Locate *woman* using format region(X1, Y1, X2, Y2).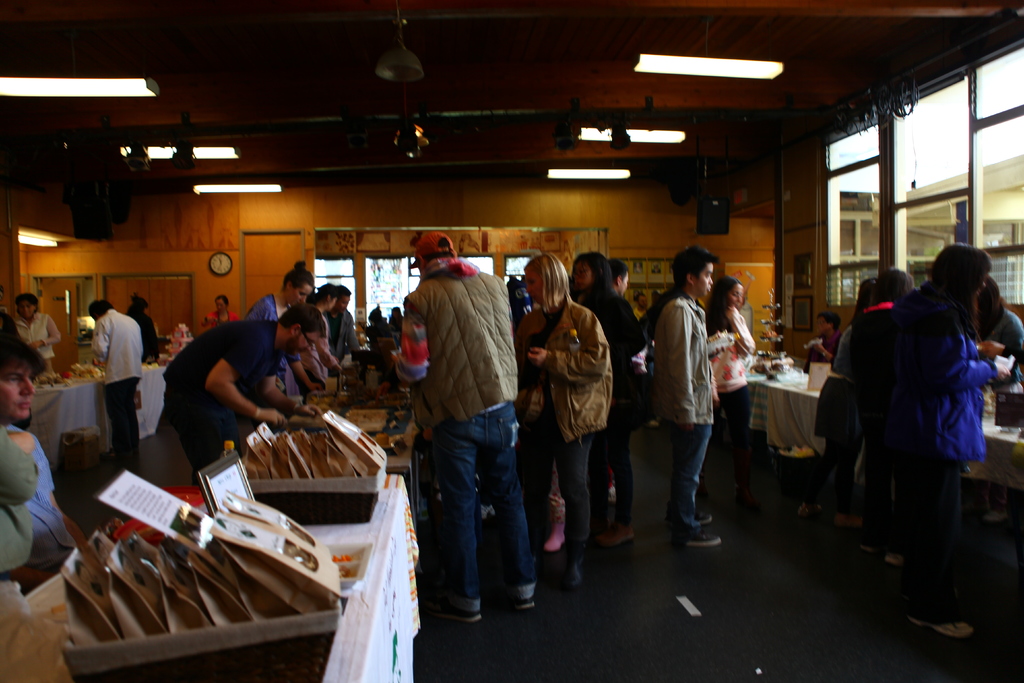
region(705, 277, 760, 513).
